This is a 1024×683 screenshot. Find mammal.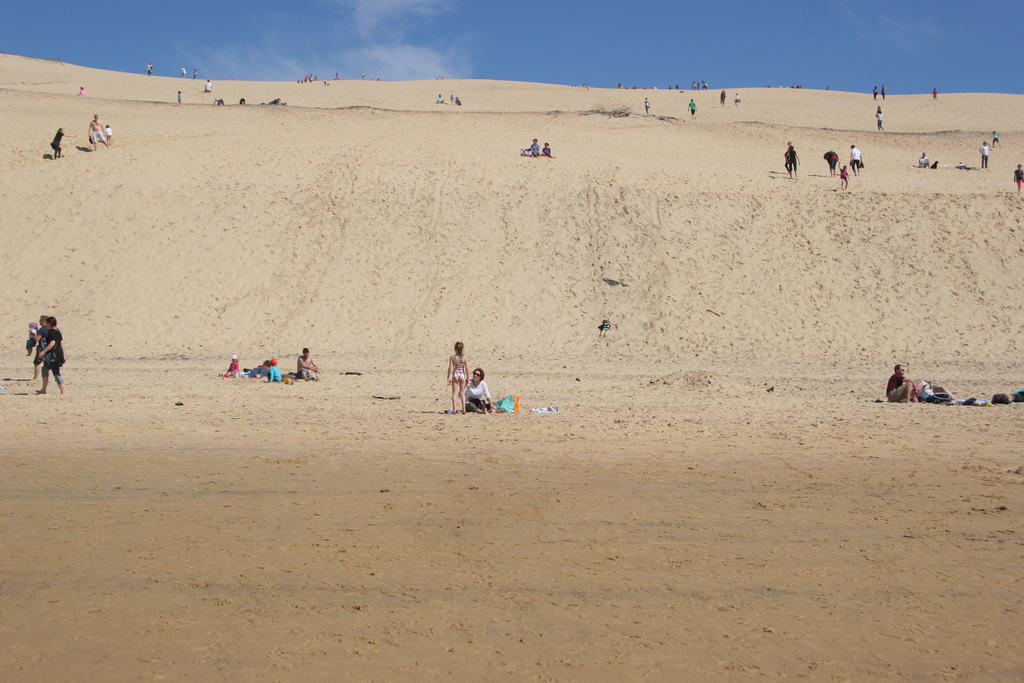
Bounding box: 722 89 727 106.
